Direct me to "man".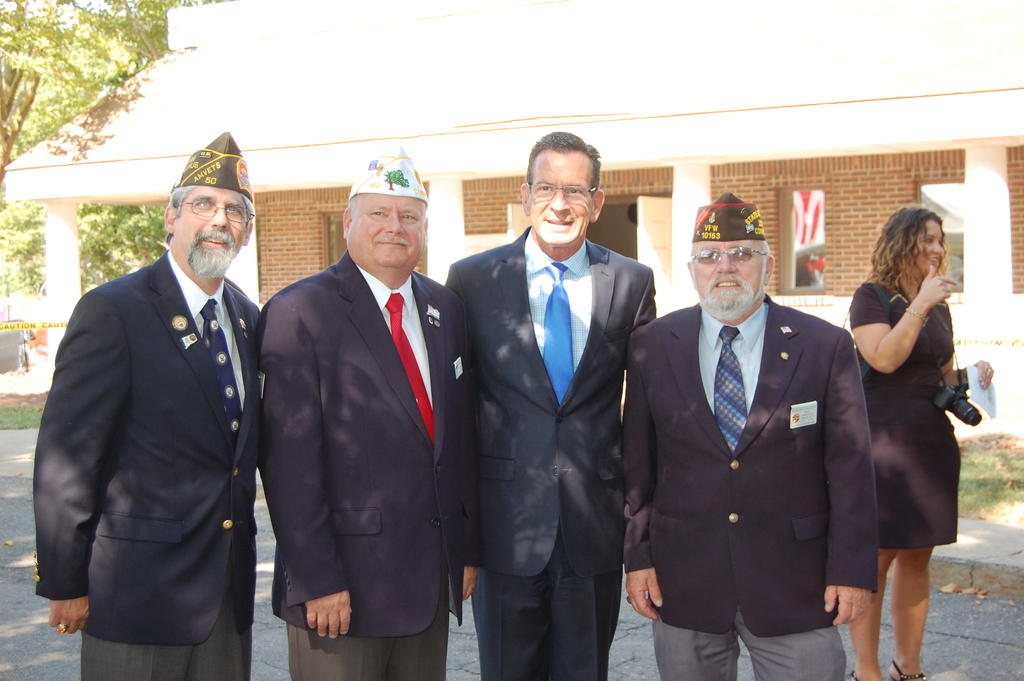
Direction: 35,129,276,680.
